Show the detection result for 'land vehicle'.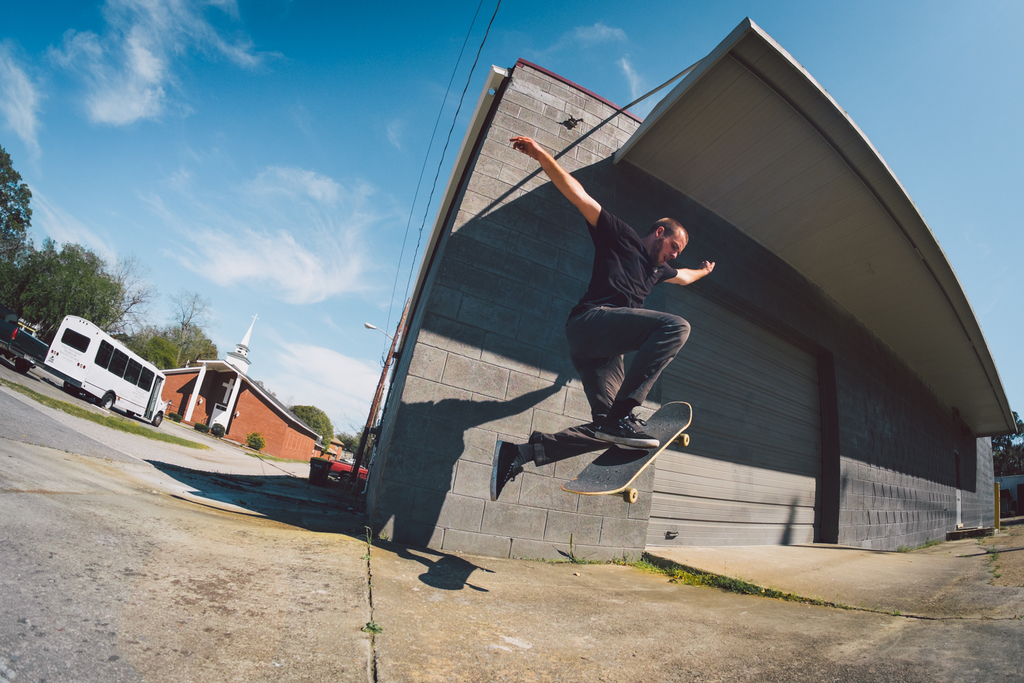
bbox=(40, 320, 175, 427).
